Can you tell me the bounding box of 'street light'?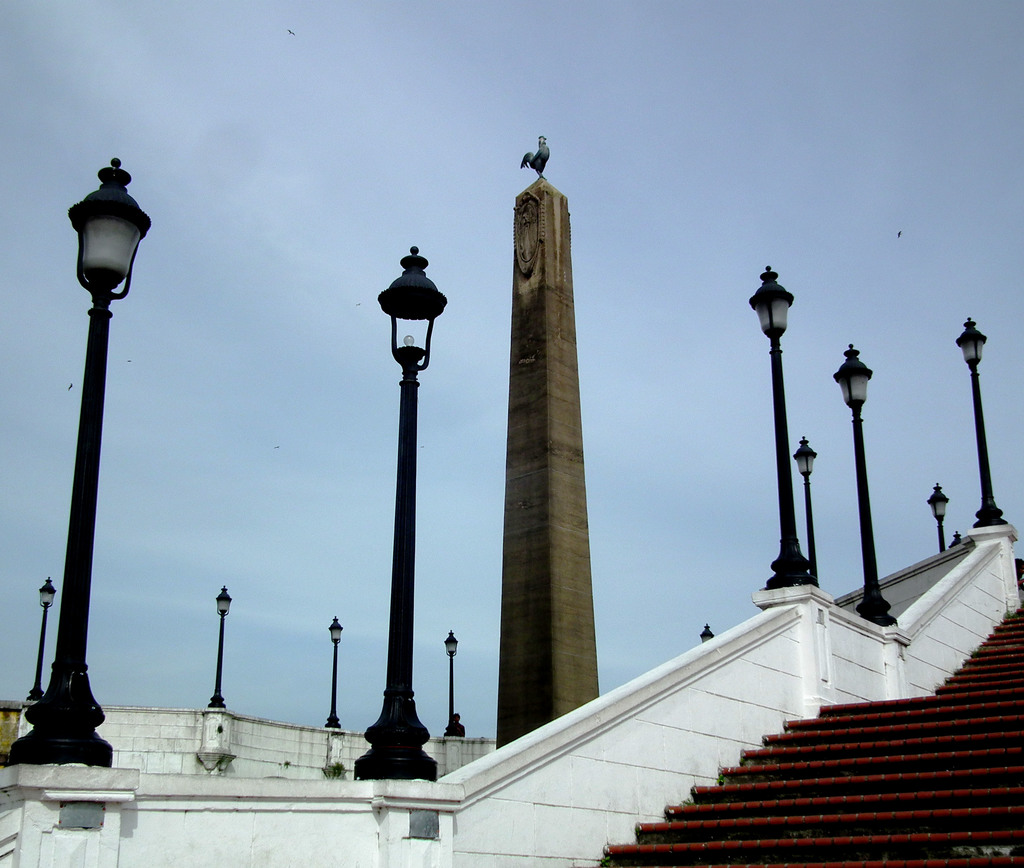
bbox=(793, 432, 821, 587).
